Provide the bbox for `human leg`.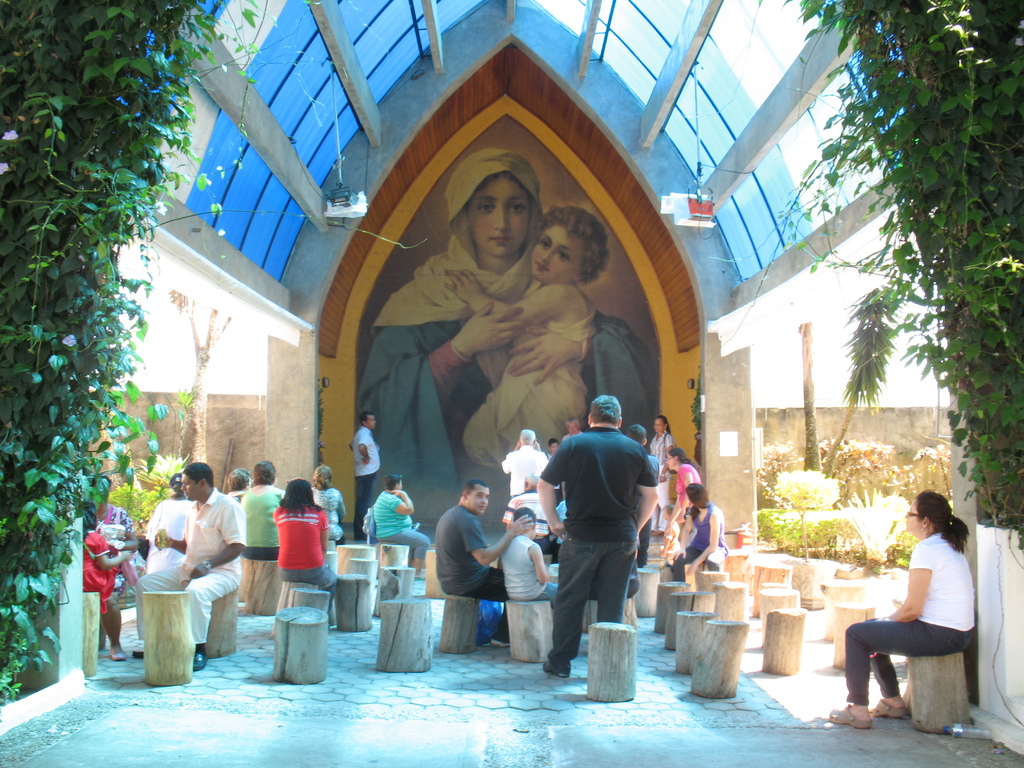
[x1=826, y1=620, x2=976, y2=728].
